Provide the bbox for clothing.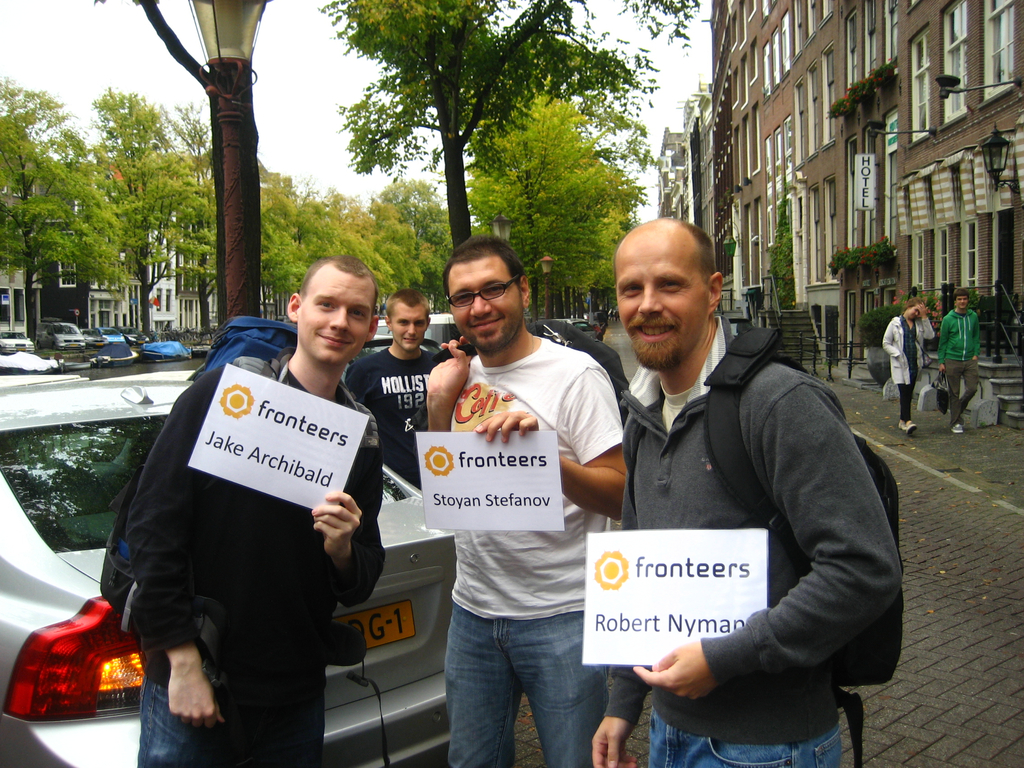
(444,331,621,767).
